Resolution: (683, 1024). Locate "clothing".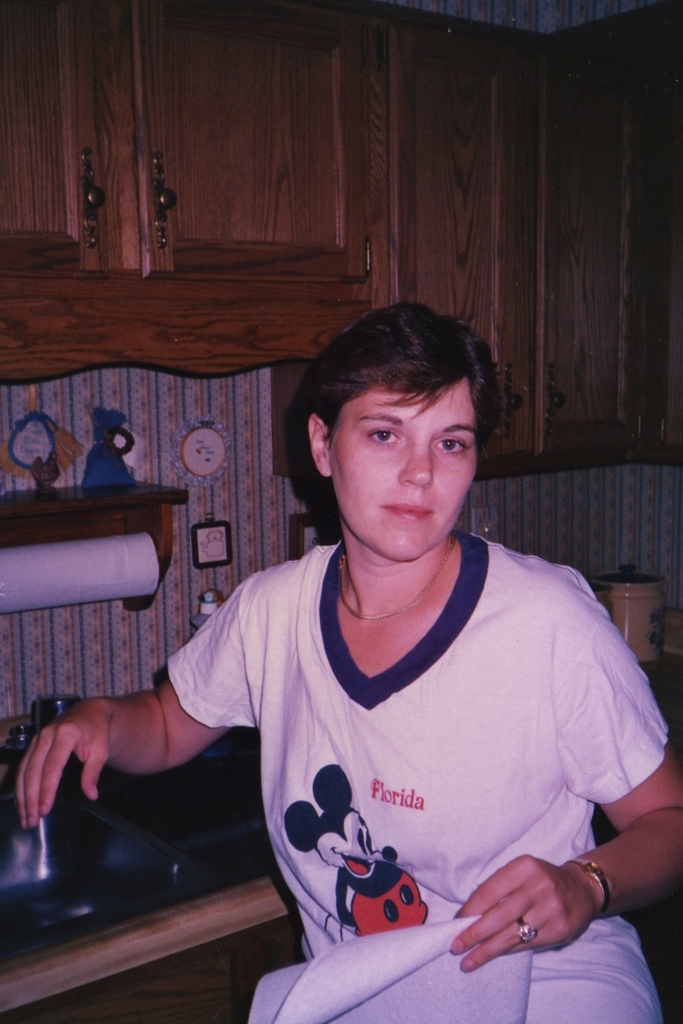
box(165, 525, 682, 1023).
